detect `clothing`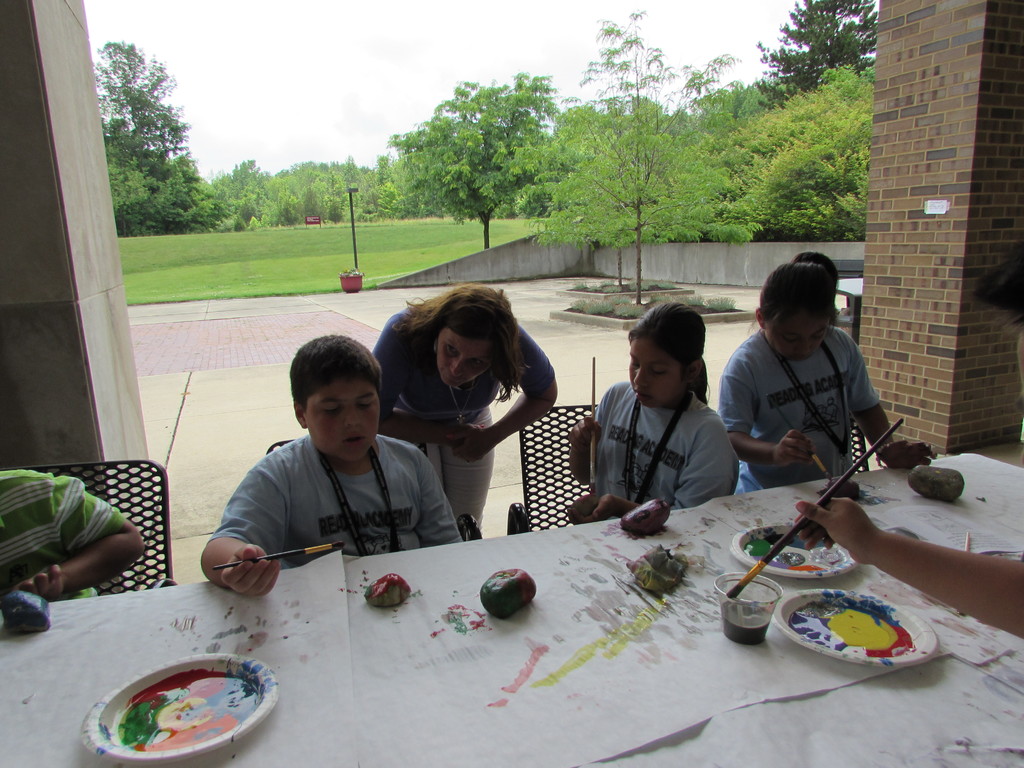
<bbox>711, 321, 879, 482</bbox>
